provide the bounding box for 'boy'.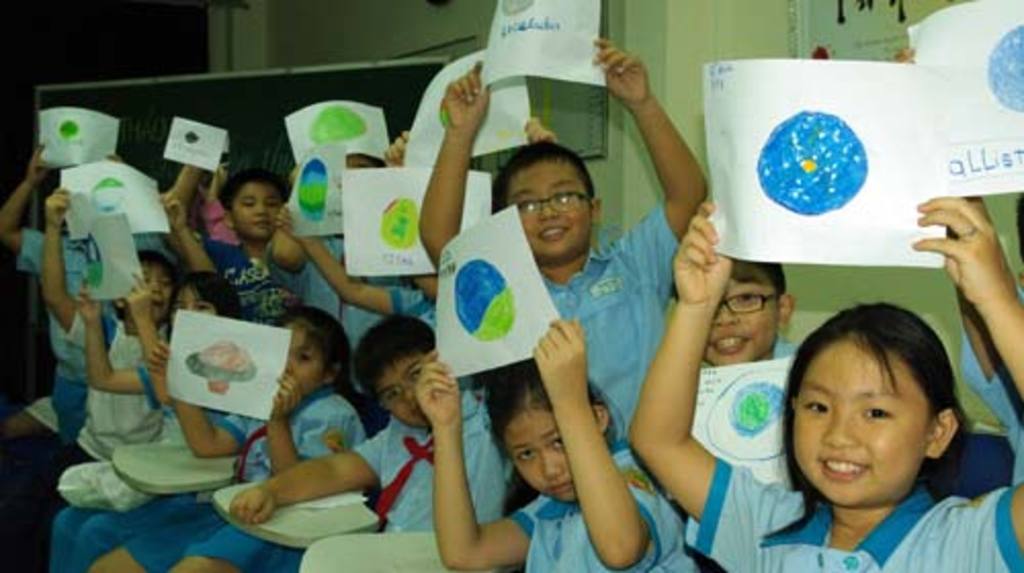
box=[412, 0, 719, 448].
